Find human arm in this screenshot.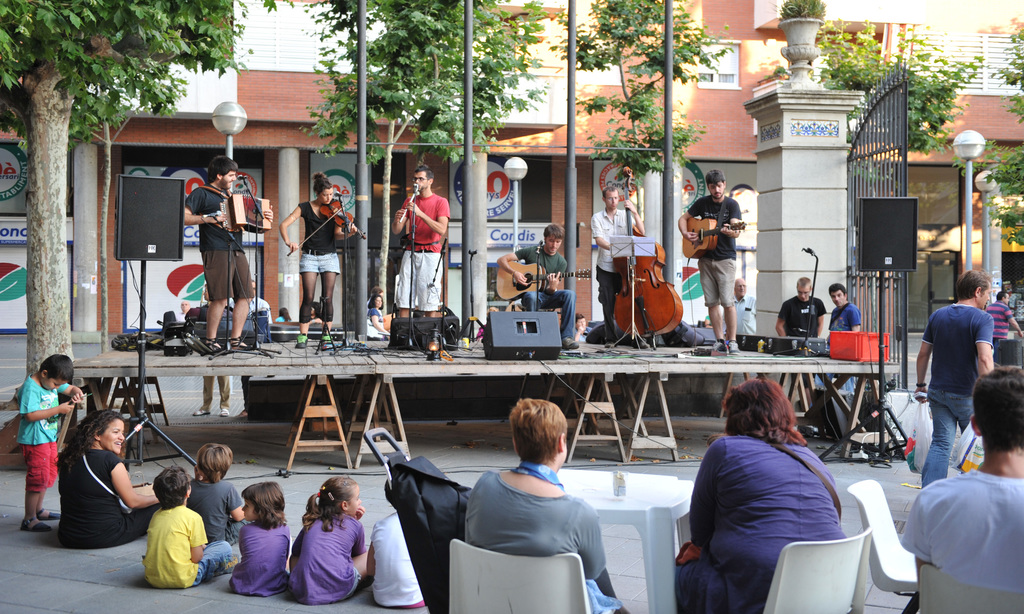
The bounding box for human arm is 667/197/700/243.
